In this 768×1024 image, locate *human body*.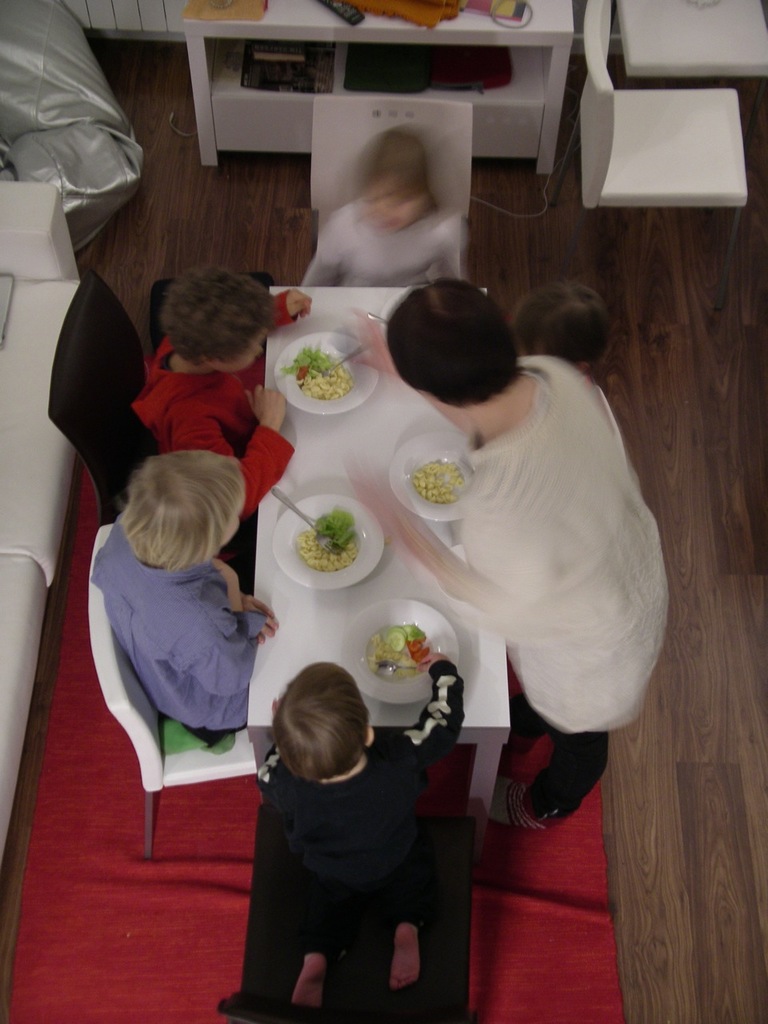
Bounding box: {"left": 375, "top": 281, "right": 668, "bottom": 838}.
